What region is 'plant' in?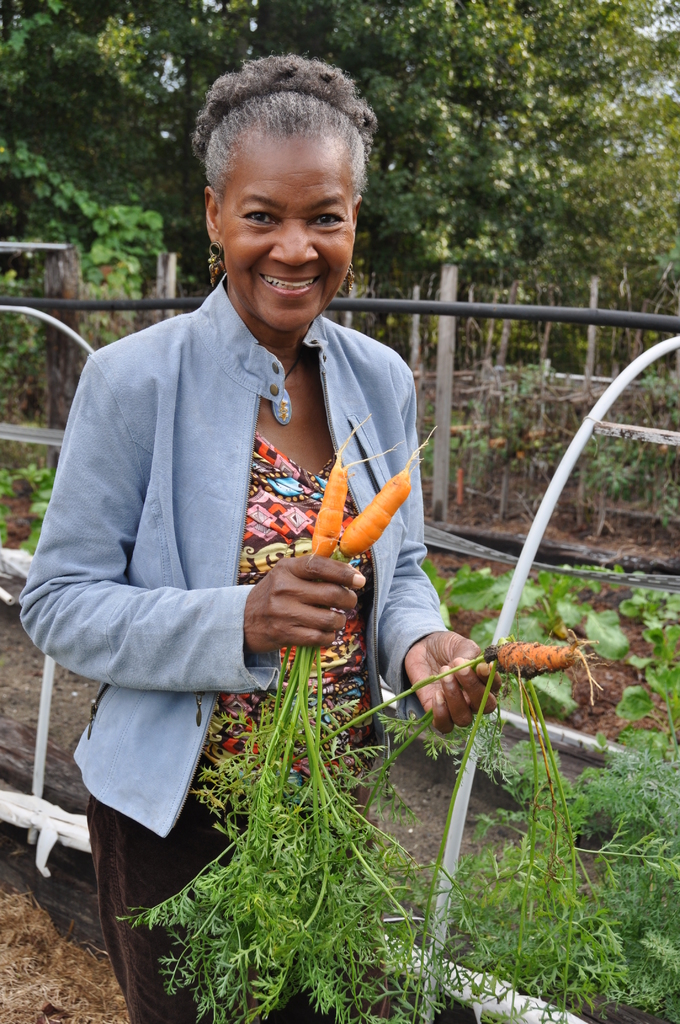
box(0, 461, 58, 560).
